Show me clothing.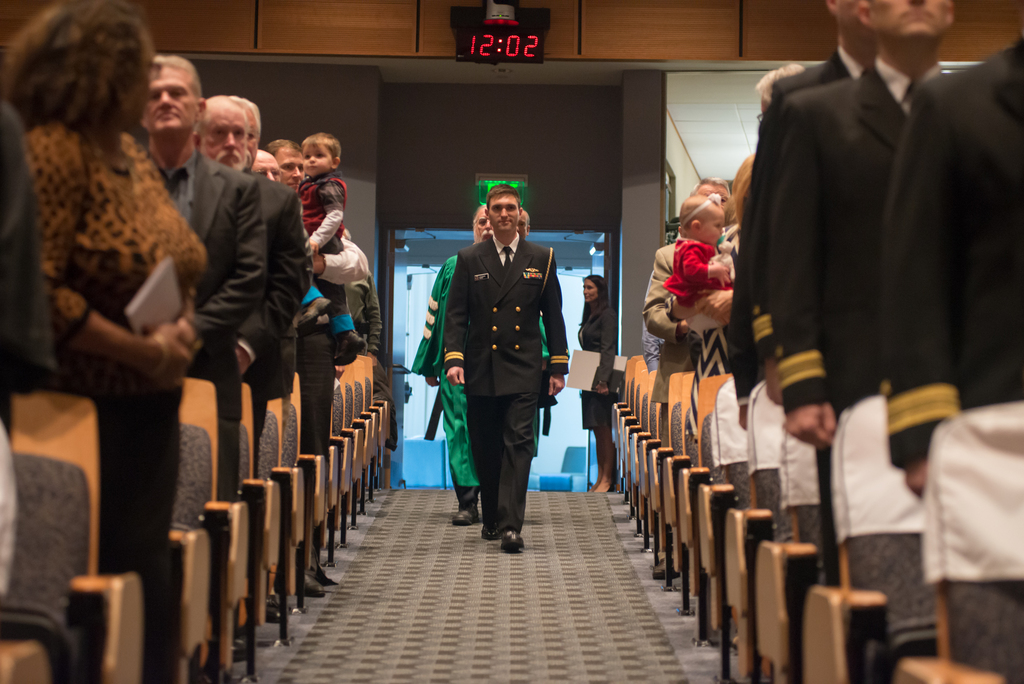
clothing is here: l=765, t=62, r=945, b=651.
